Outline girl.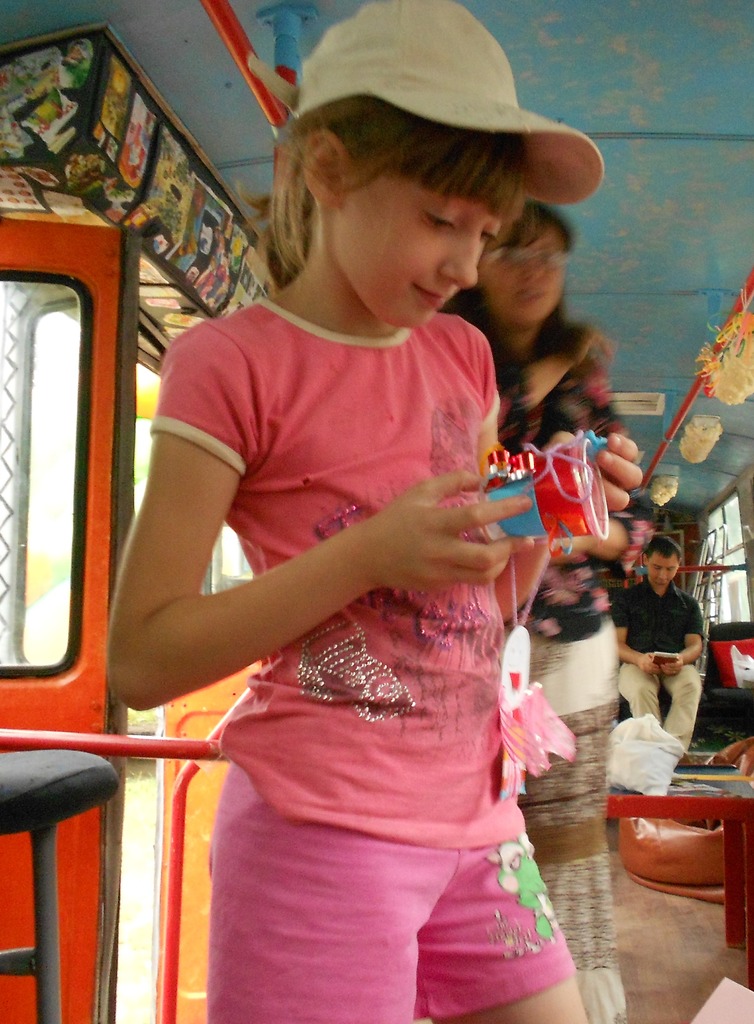
Outline: {"left": 115, "top": 0, "right": 646, "bottom": 1023}.
